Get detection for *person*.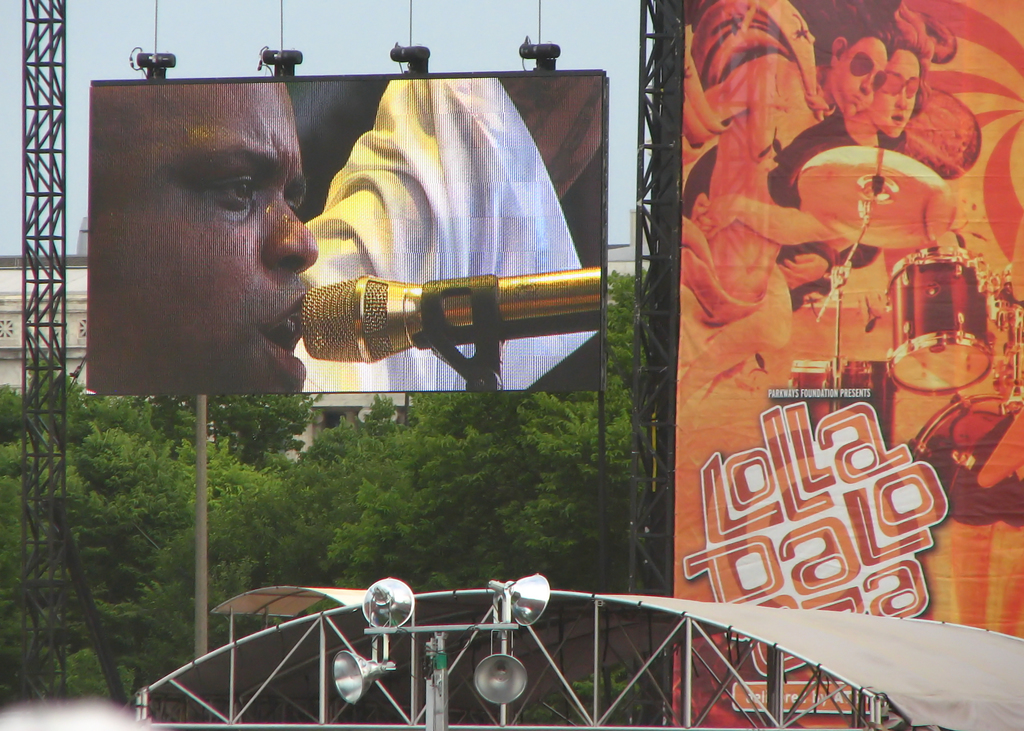
Detection: {"x1": 676, "y1": 34, "x2": 885, "y2": 399}.
